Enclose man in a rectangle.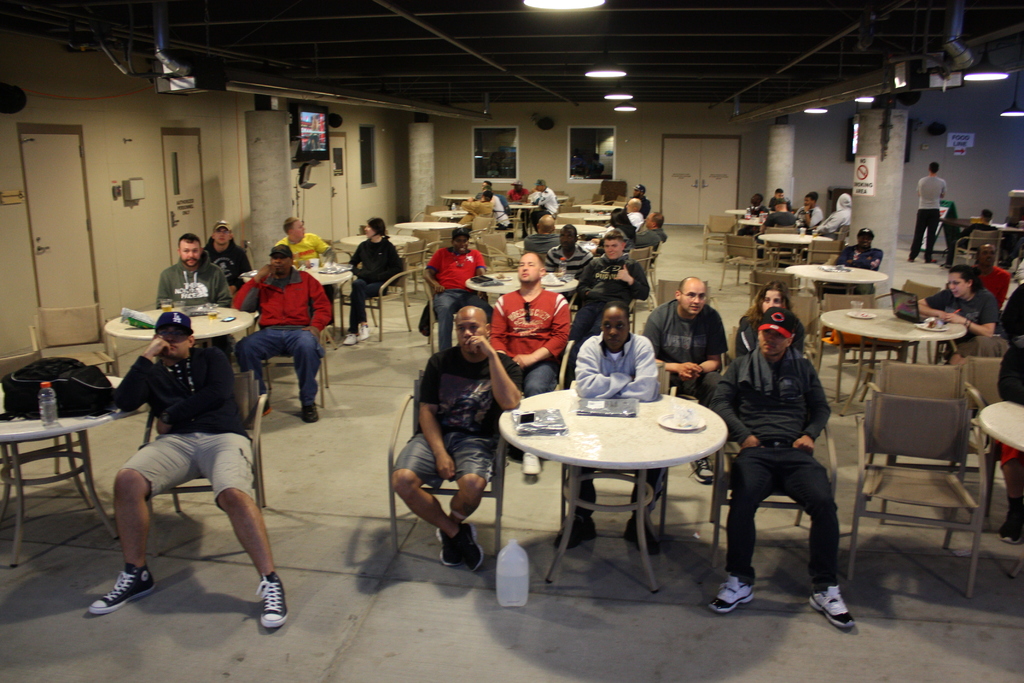
545 228 601 281.
